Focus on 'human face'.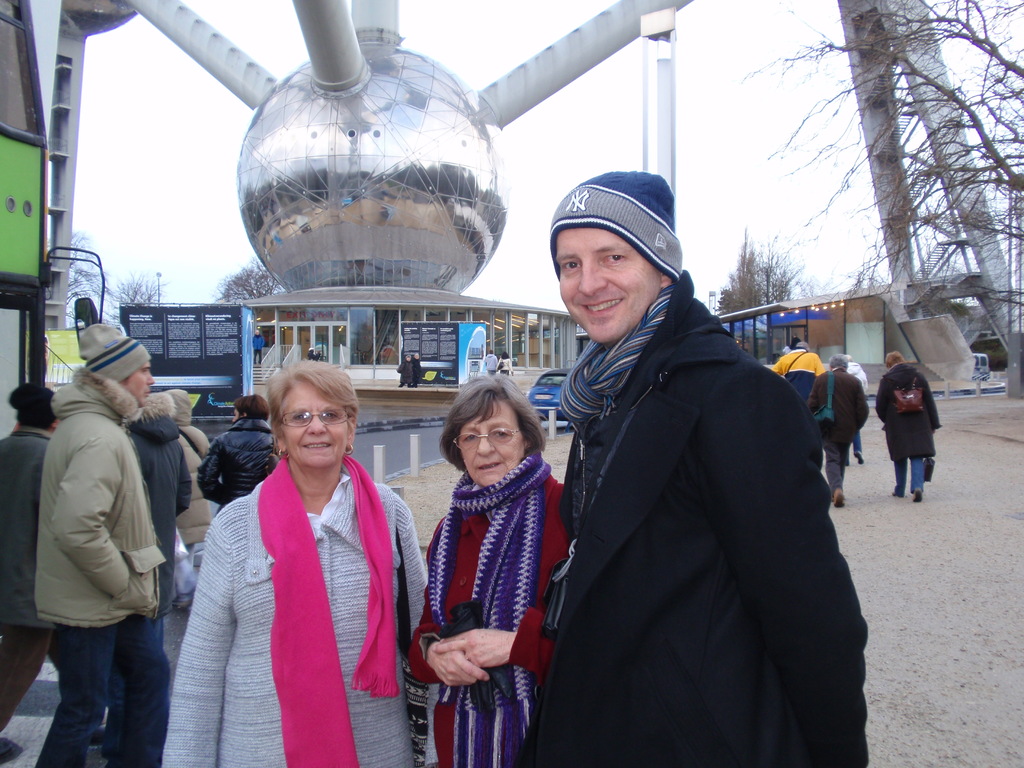
Focused at 556, 224, 662, 346.
